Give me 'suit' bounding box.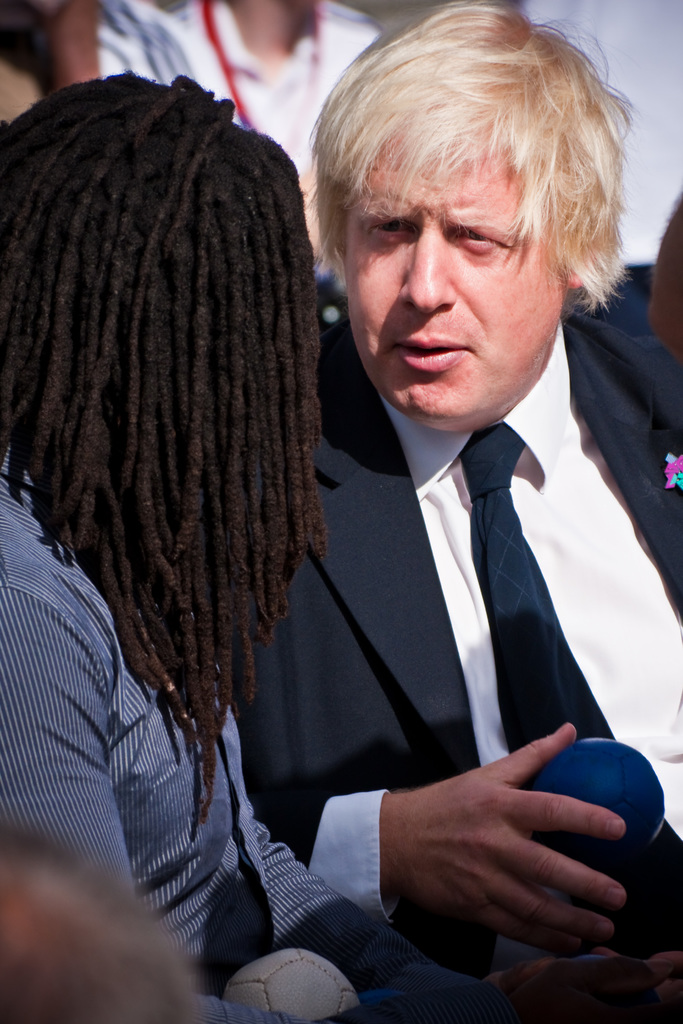
box=[177, 139, 644, 1000].
